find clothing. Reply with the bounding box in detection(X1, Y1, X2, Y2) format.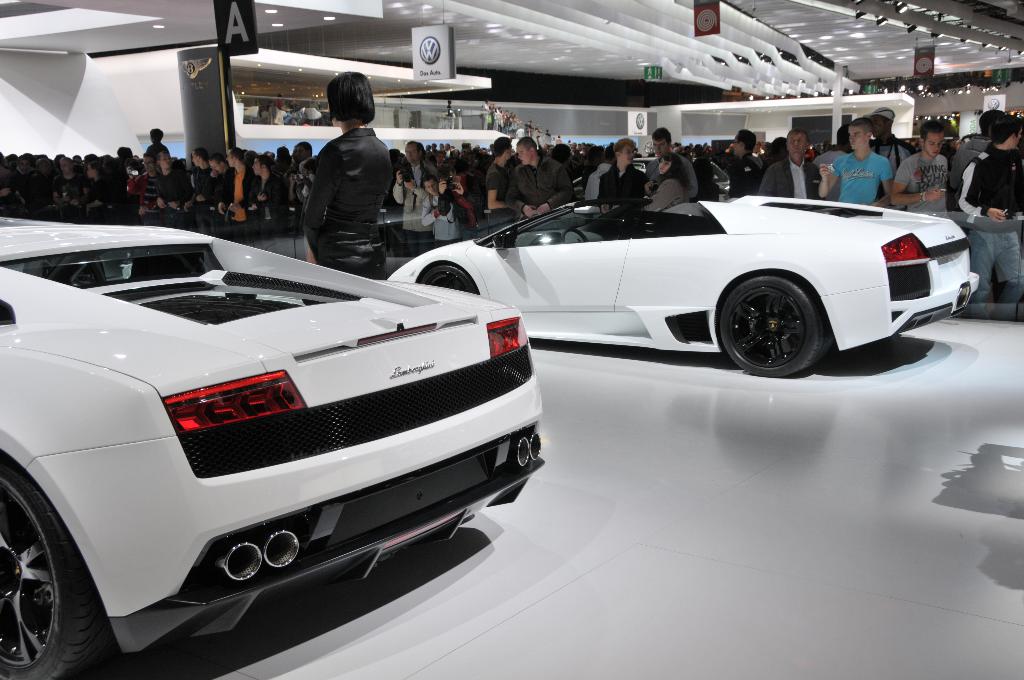
detection(319, 225, 392, 277).
